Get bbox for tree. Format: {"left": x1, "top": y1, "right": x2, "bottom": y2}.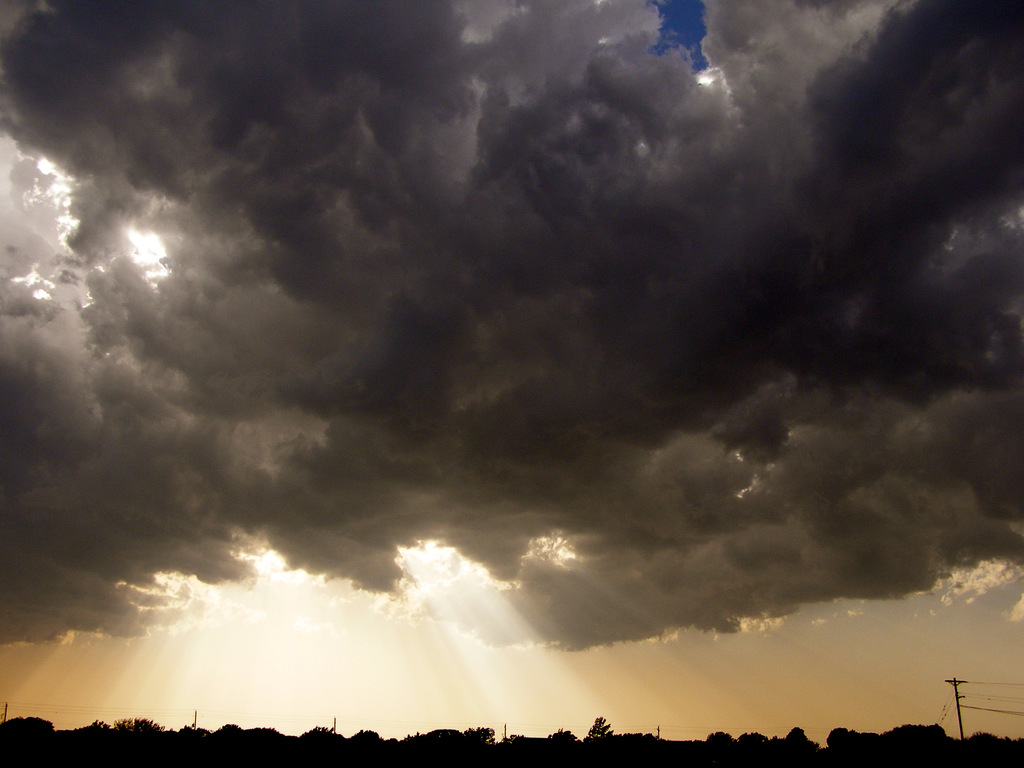
{"left": 820, "top": 714, "right": 1023, "bottom": 767}.
